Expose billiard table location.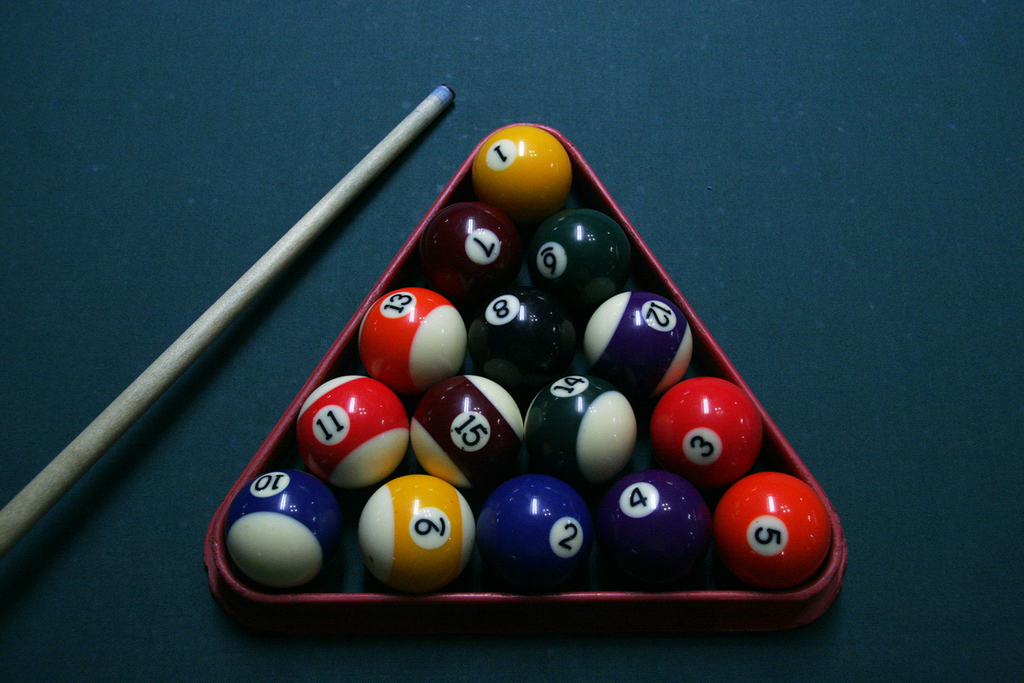
Exposed at [0, 0, 1023, 682].
